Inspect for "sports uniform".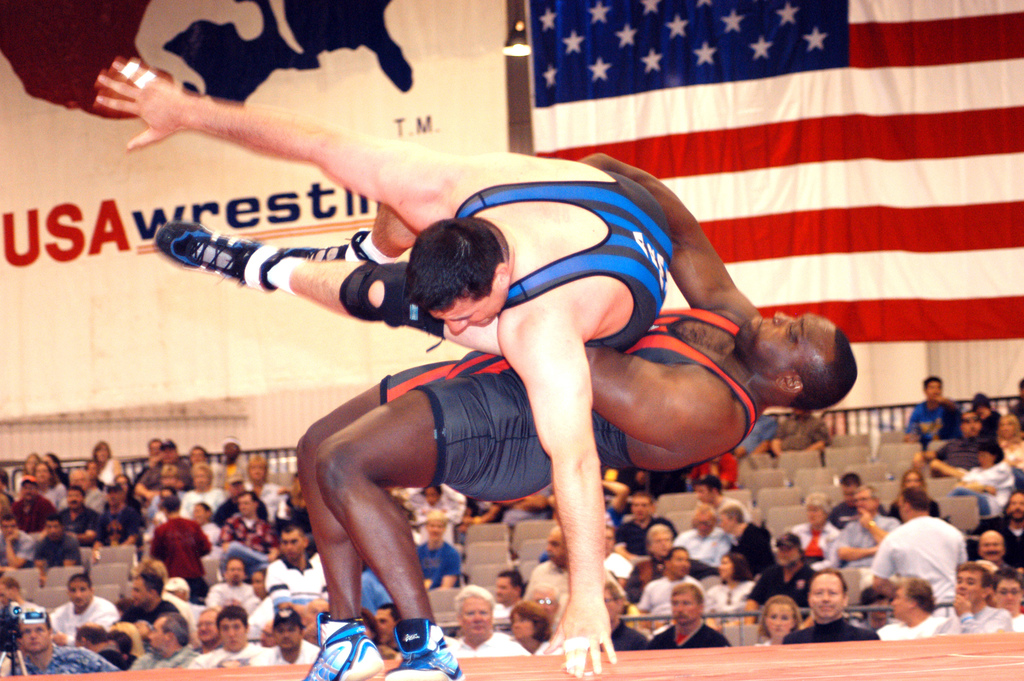
Inspection: <box>378,306,756,502</box>.
